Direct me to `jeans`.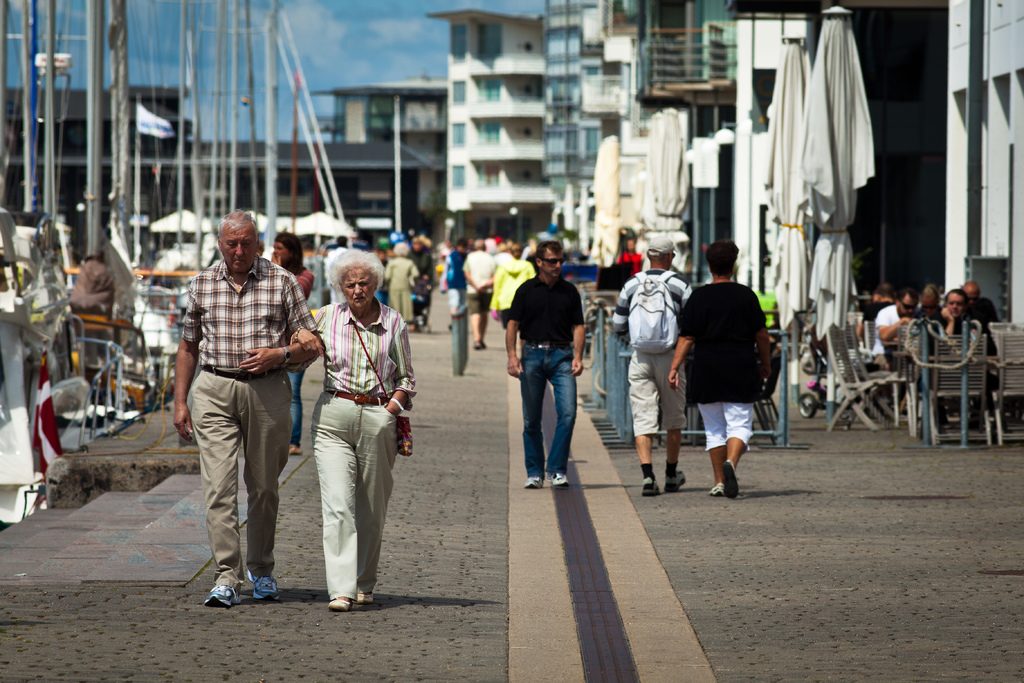
Direction: BBox(289, 372, 306, 448).
